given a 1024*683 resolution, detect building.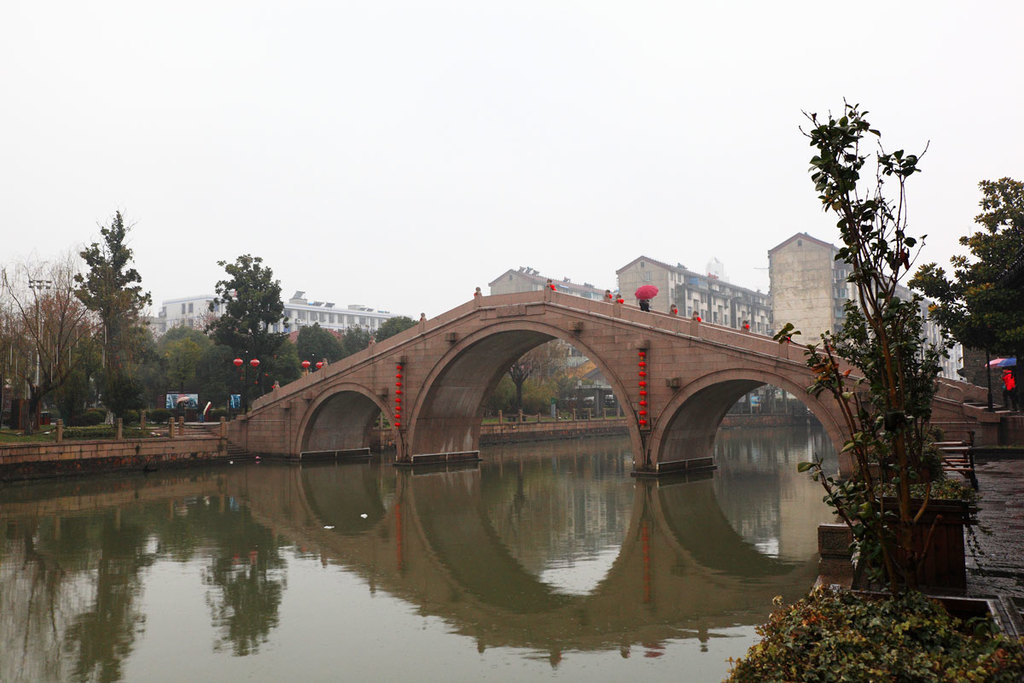
locate(482, 262, 614, 301).
